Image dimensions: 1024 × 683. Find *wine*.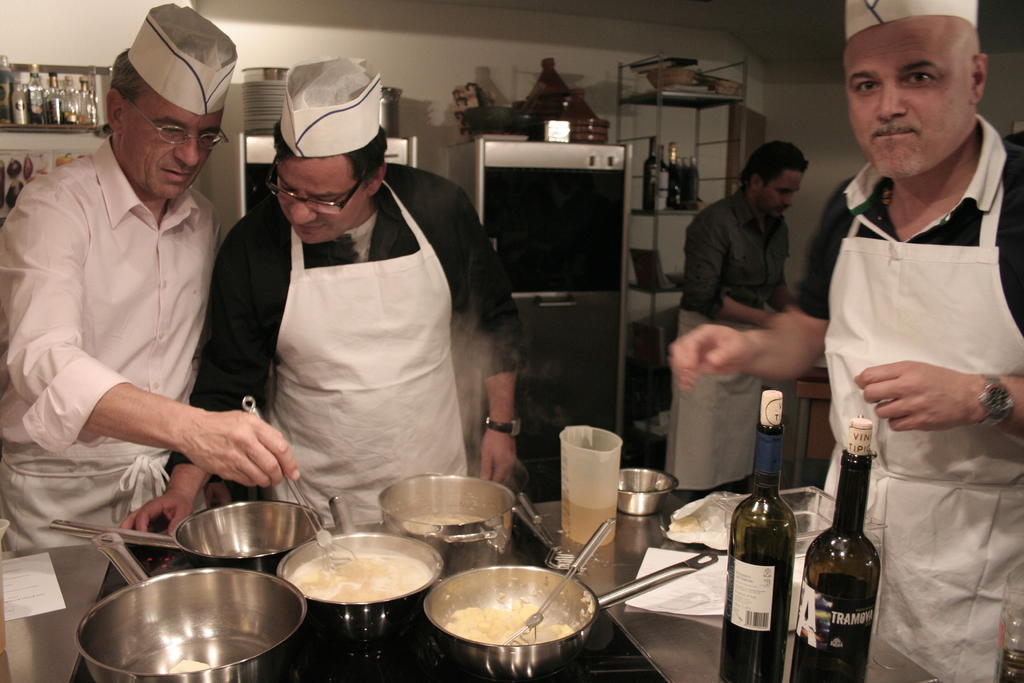
BBox(646, 137, 655, 210).
